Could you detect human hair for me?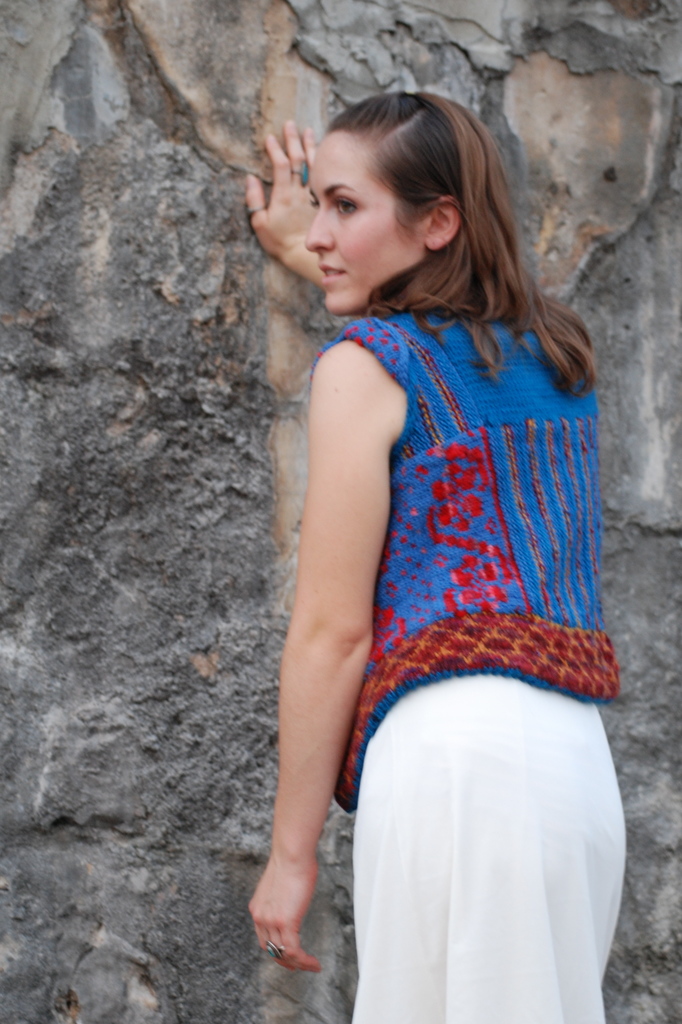
Detection result: <box>301,100,557,380</box>.
